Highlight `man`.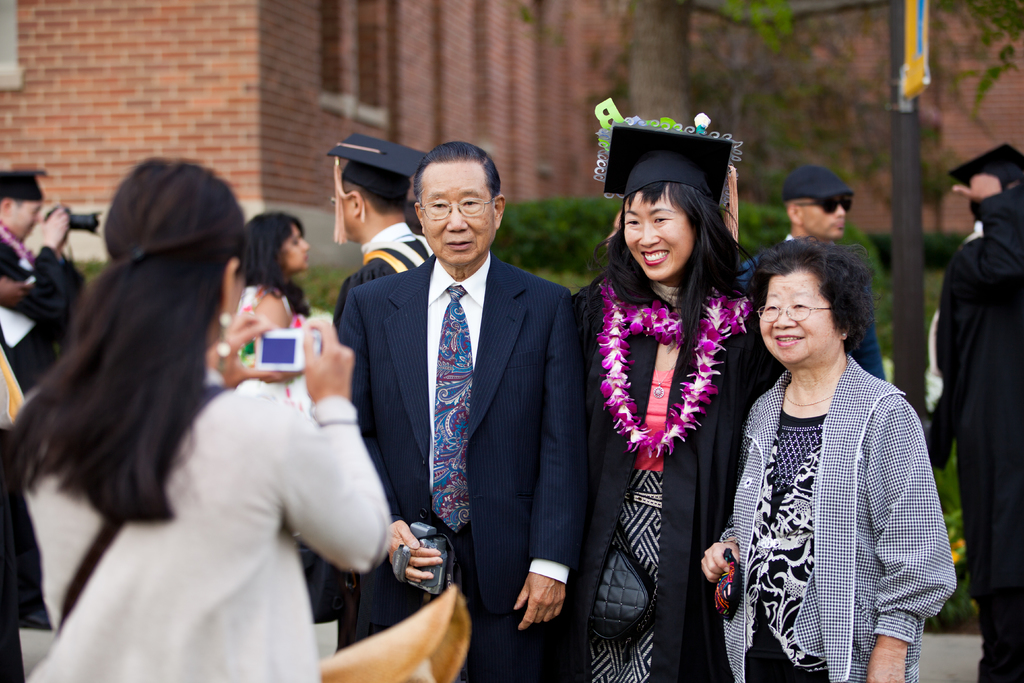
Highlighted region: x1=739 y1=165 x2=890 y2=381.
